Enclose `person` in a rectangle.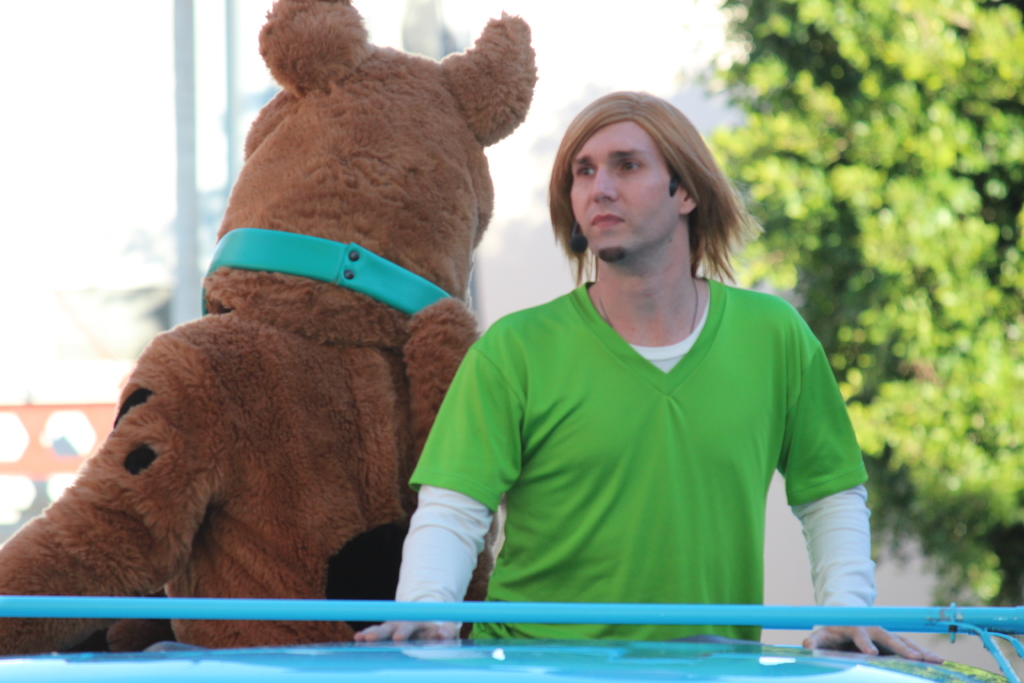
x1=407 y1=69 x2=892 y2=647.
